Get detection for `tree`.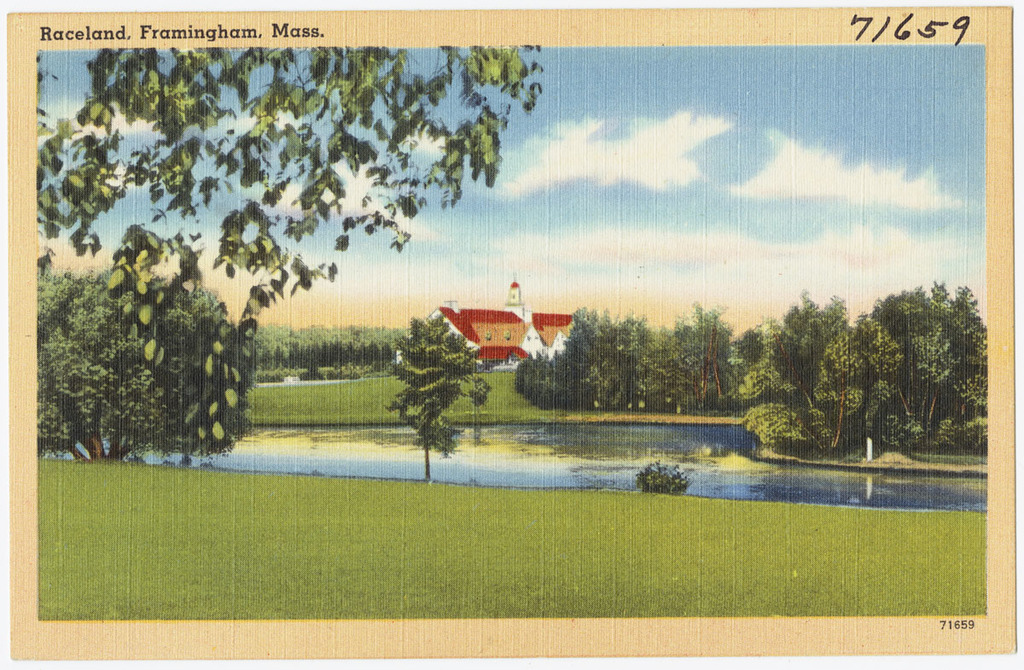
Detection: detection(930, 334, 992, 451).
